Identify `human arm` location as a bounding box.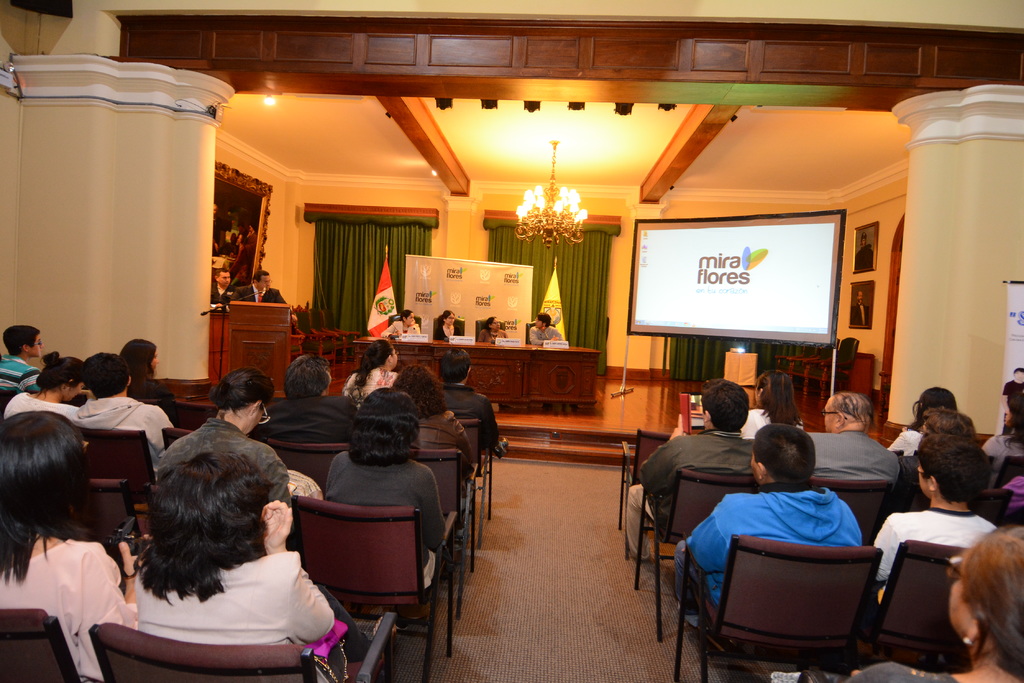
x1=415 y1=465 x2=447 y2=555.
